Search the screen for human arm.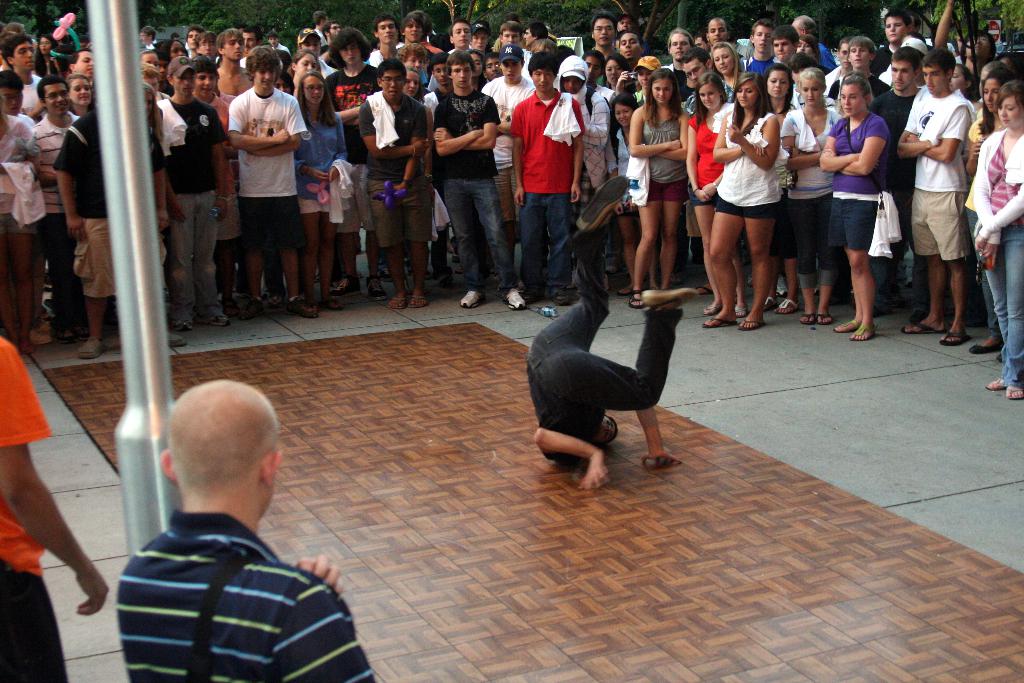
Found at pyautogui.locateOnScreen(659, 104, 689, 160).
